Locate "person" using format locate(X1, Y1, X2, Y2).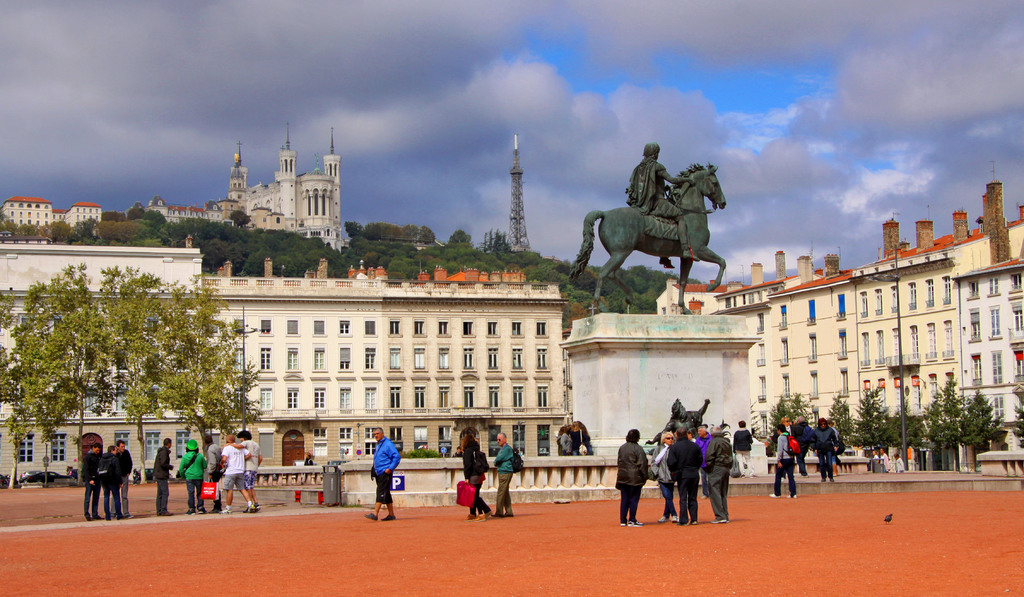
locate(562, 425, 571, 456).
